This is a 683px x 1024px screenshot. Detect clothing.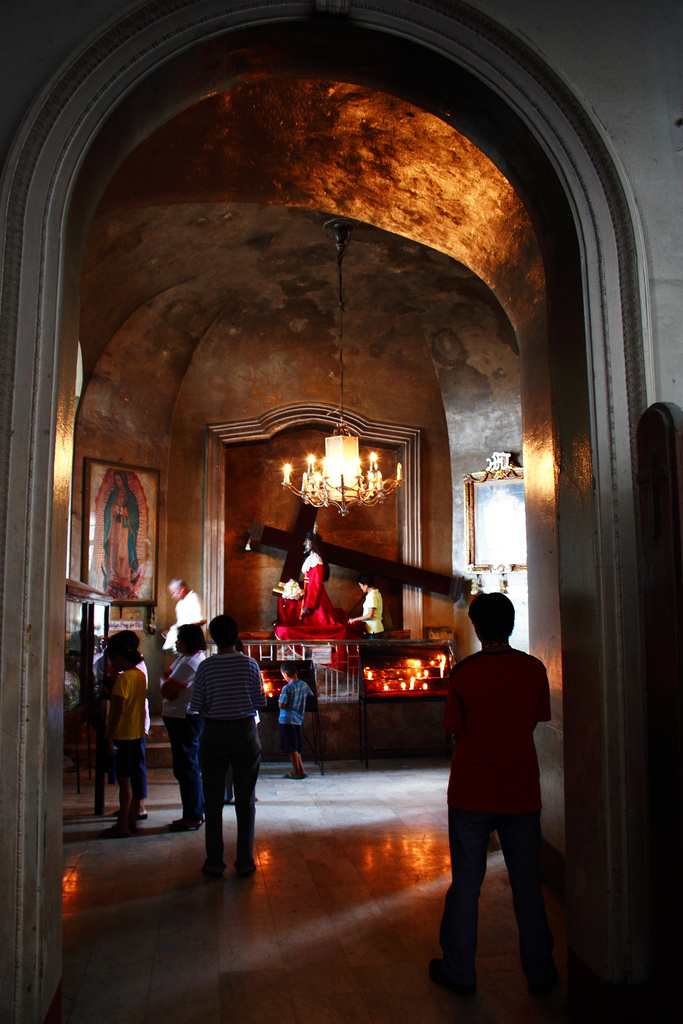
Rect(273, 684, 316, 767).
